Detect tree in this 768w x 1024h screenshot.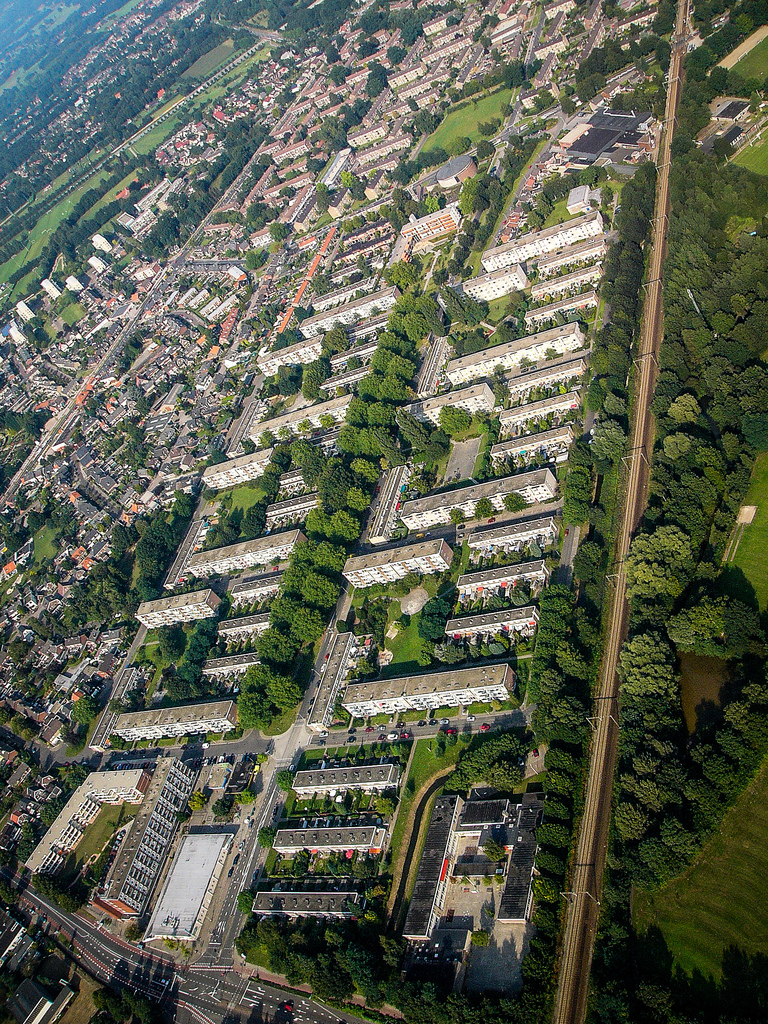
Detection: (left=399, top=409, right=427, bottom=454).
